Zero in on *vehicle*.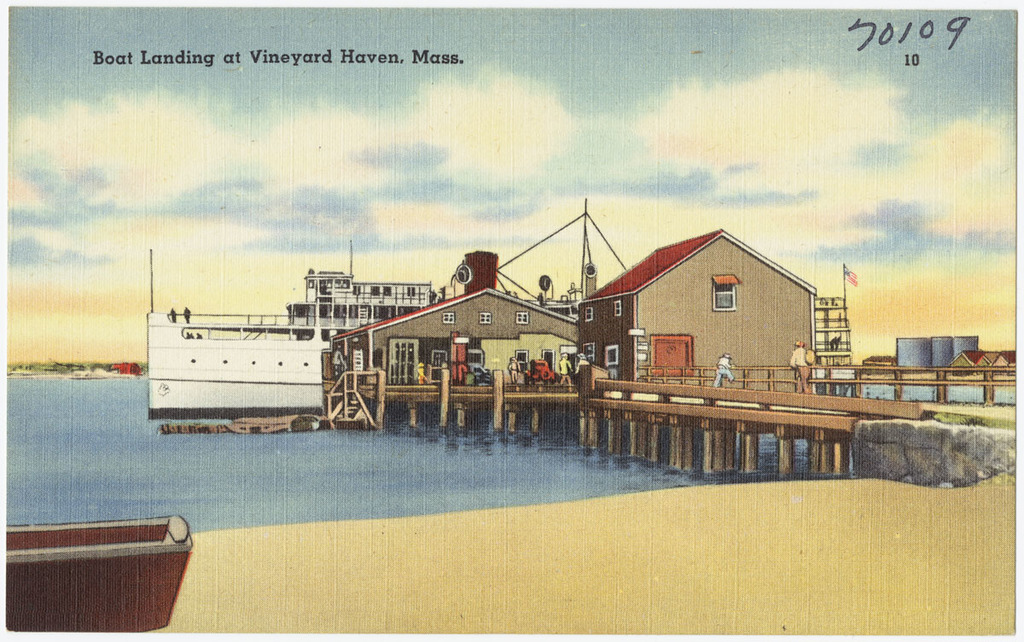
Zeroed in: <box>6,513,196,630</box>.
